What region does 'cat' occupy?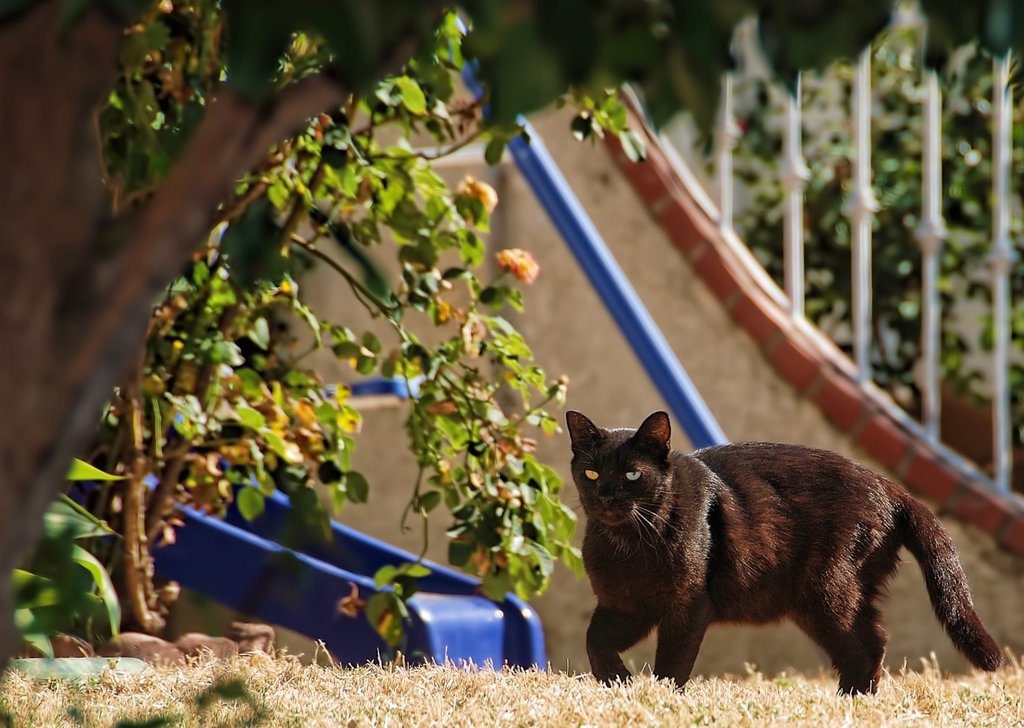
box=[565, 408, 1002, 693].
